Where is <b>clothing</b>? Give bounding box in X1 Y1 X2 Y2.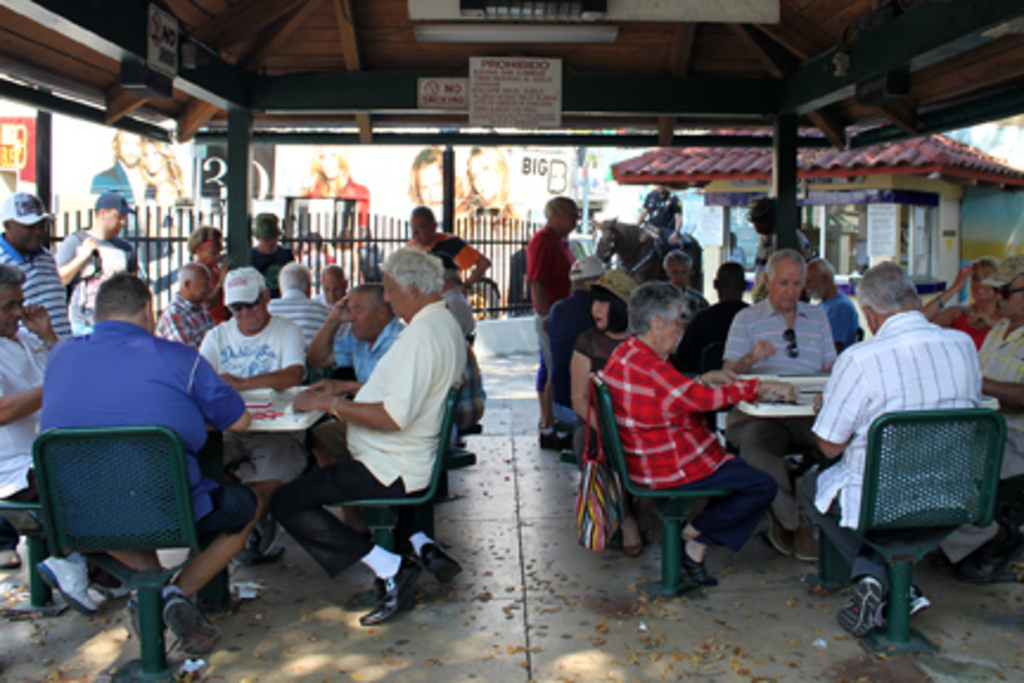
301 171 370 242.
